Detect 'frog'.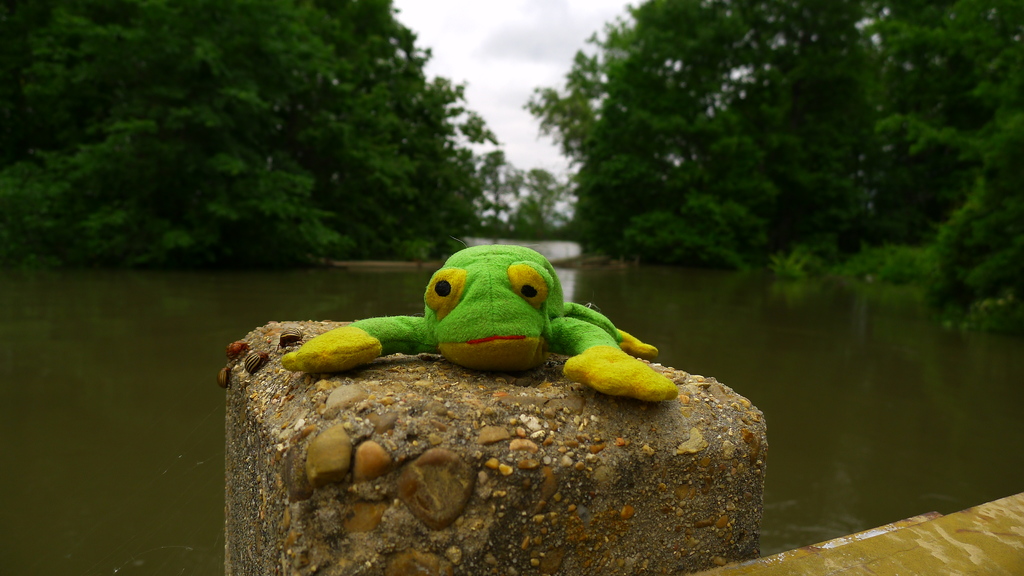
Detected at (284,244,677,401).
